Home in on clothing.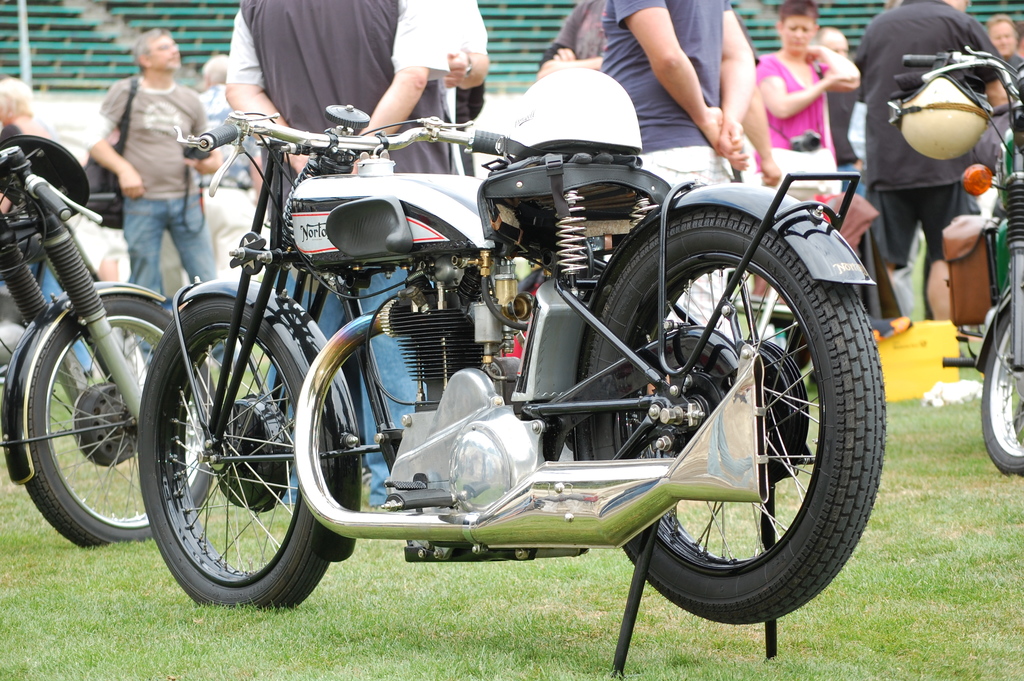
Homed in at x1=224, y1=0, x2=455, y2=498.
